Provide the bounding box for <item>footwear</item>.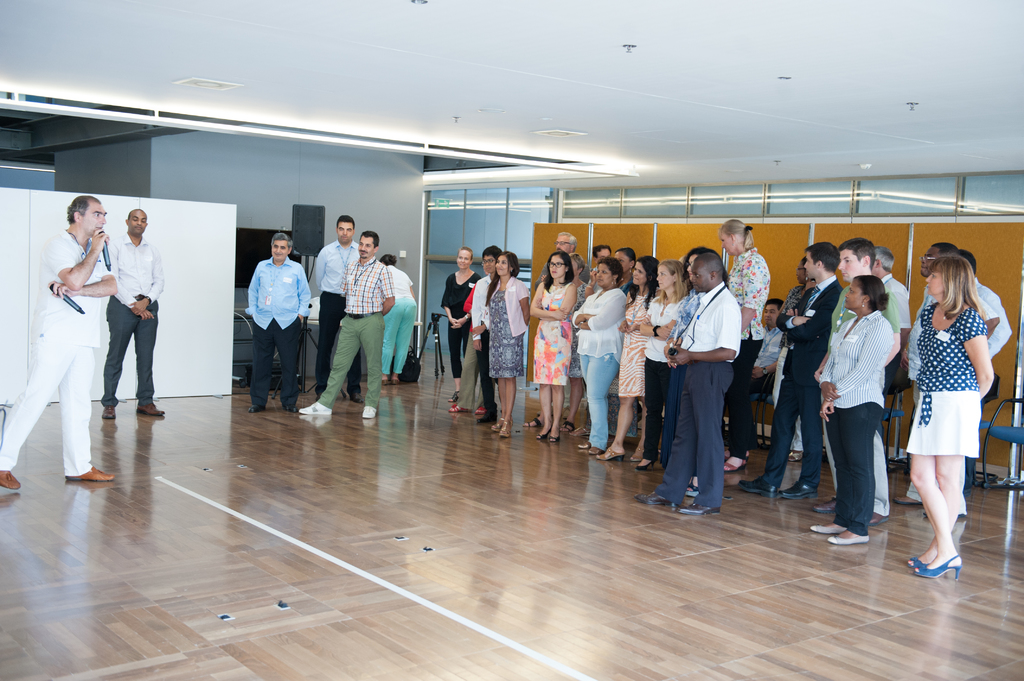
detection(299, 401, 332, 415).
